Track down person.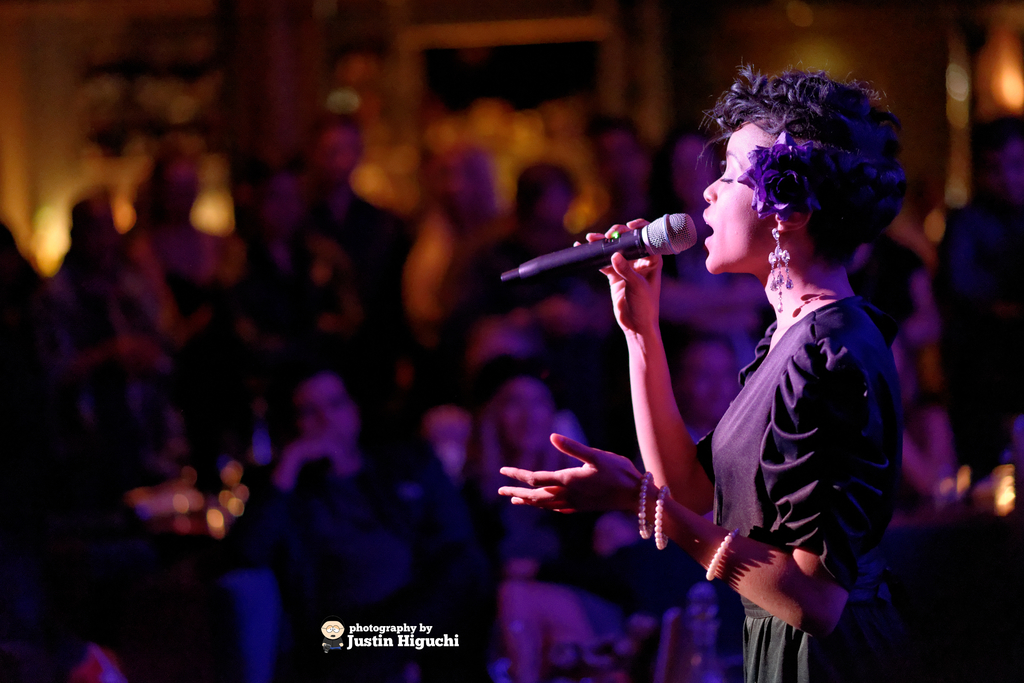
Tracked to (235,368,474,677).
